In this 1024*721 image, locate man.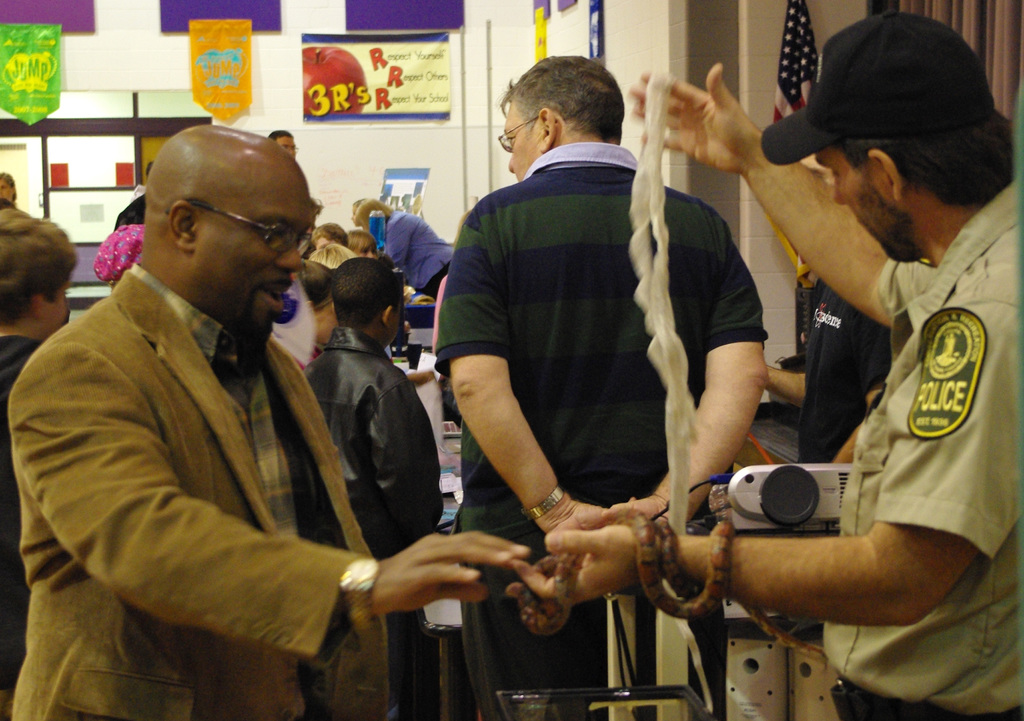
Bounding box: Rect(269, 126, 299, 159).
